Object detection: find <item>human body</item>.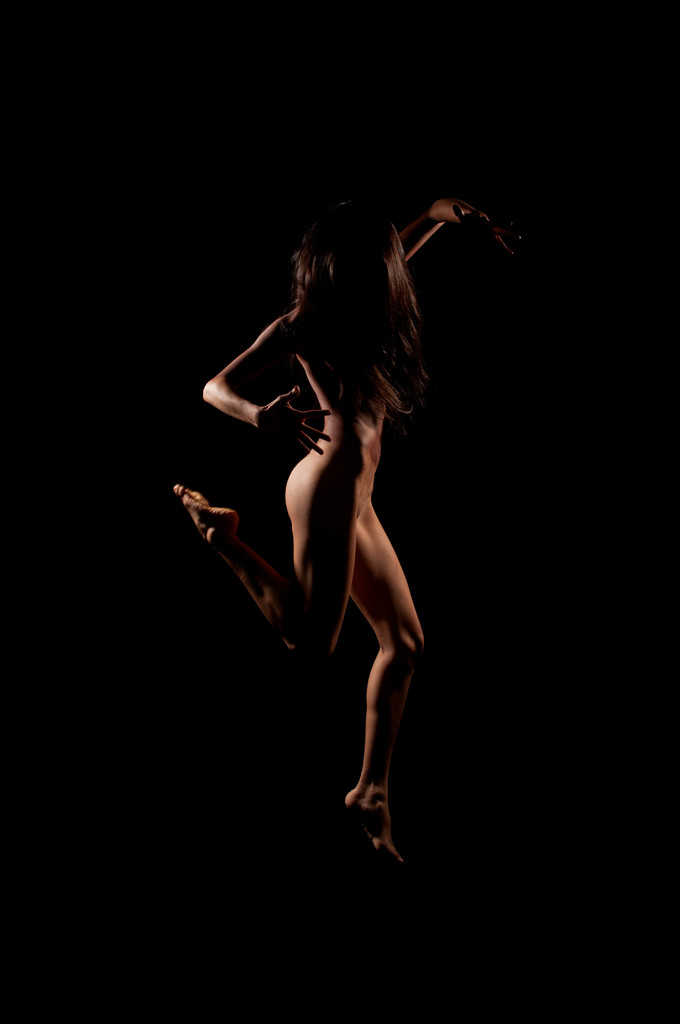
locate(196, 184, 498, 891).
